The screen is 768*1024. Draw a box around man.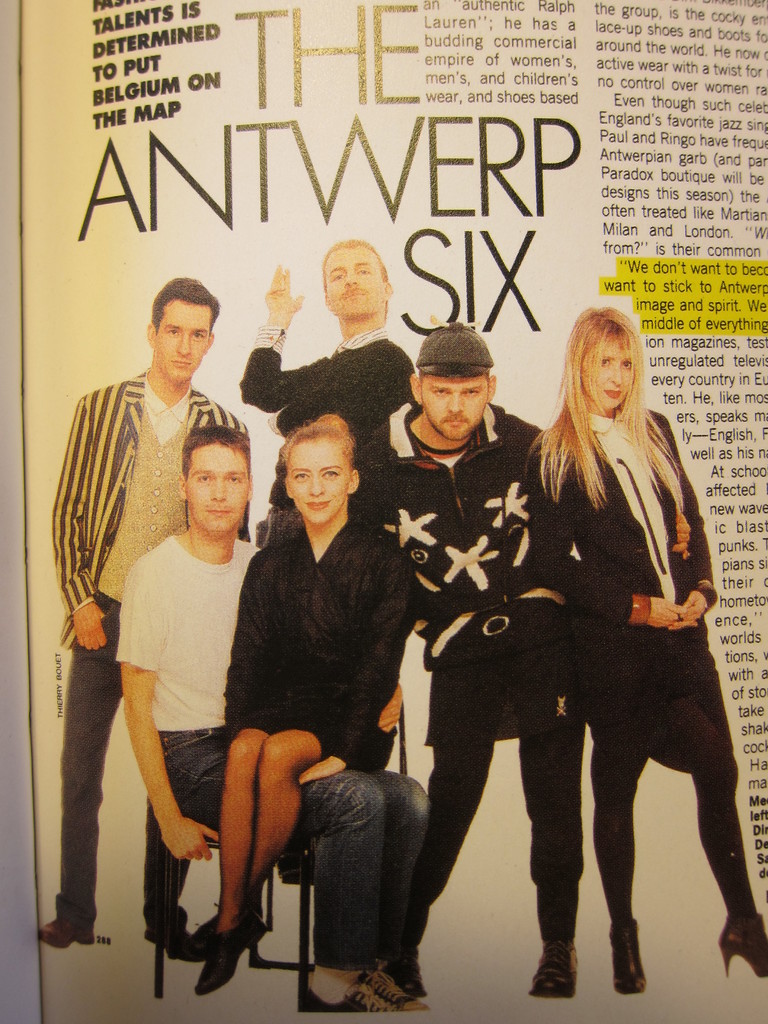
BBox(108, 431, 427, 1016).
